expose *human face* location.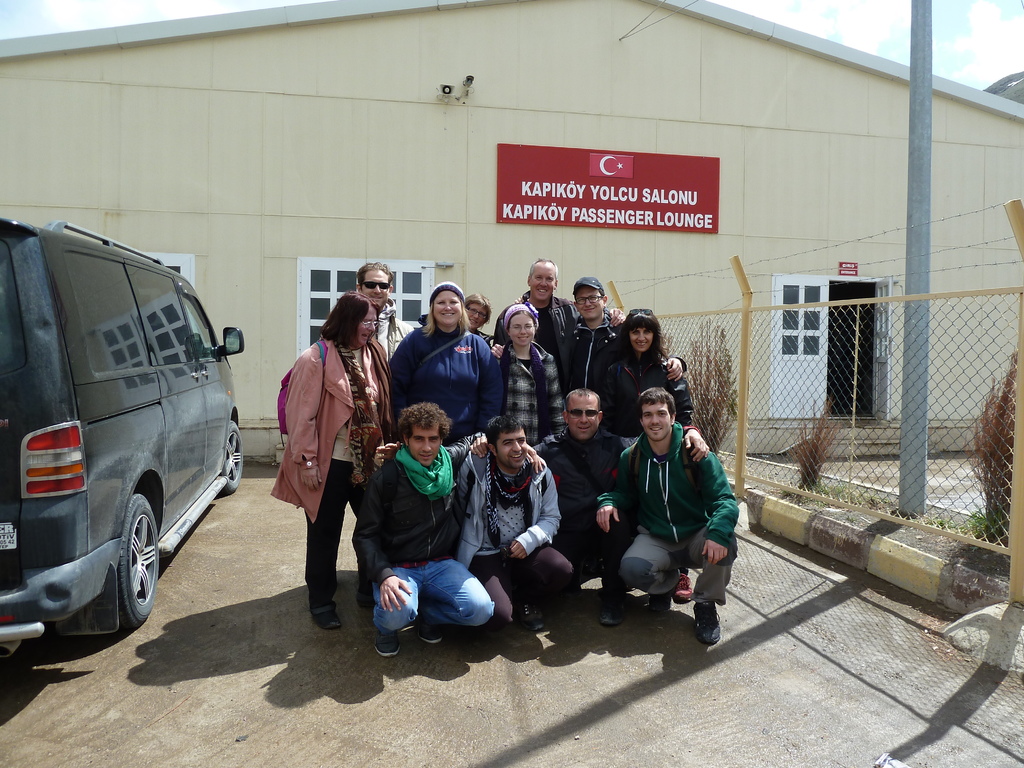
Exposed at bbox=(406, 424, 436, 460).
